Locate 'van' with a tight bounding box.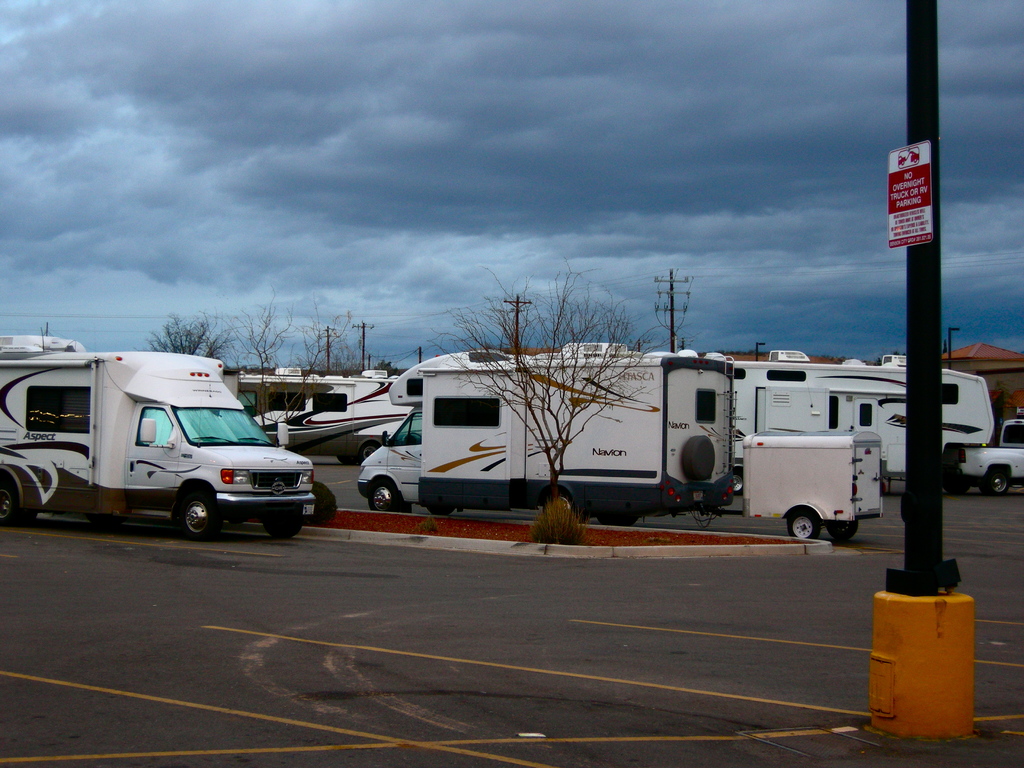
Rect(0, 329, 318, 546).
